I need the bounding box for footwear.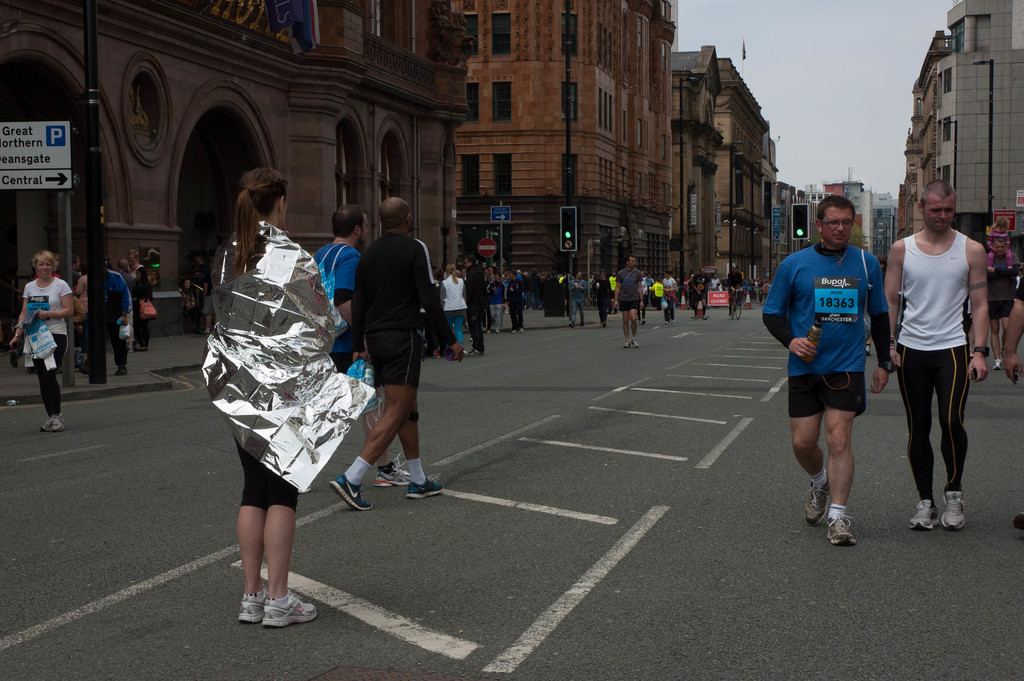
Here it is: l=115, t=370, r=125, b=375.
